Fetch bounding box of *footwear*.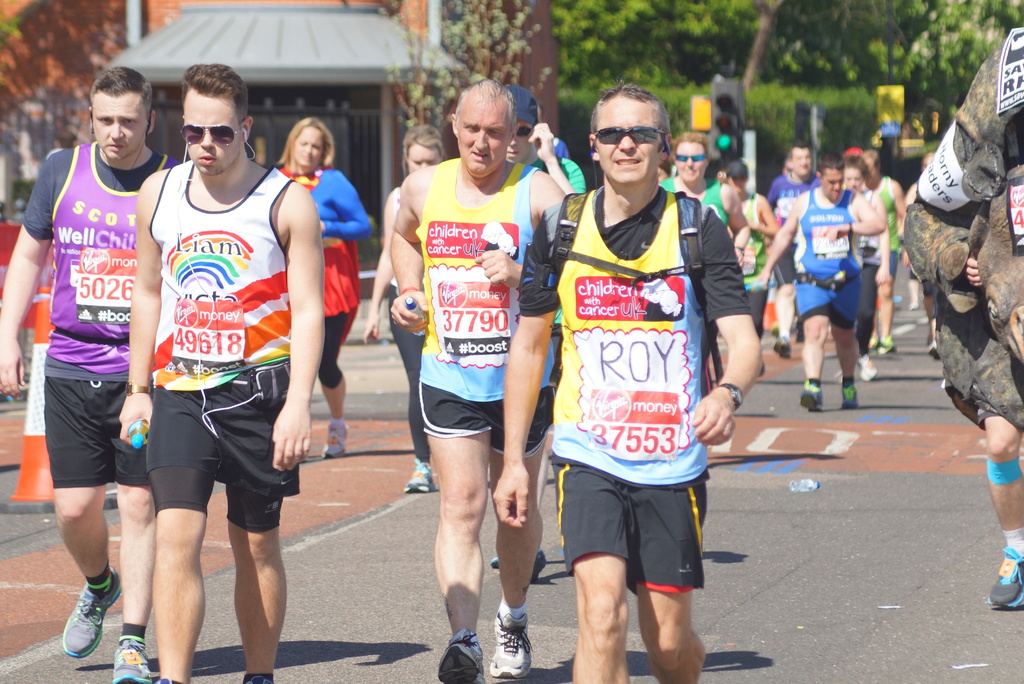
Bbox: 771,337,794,358.
